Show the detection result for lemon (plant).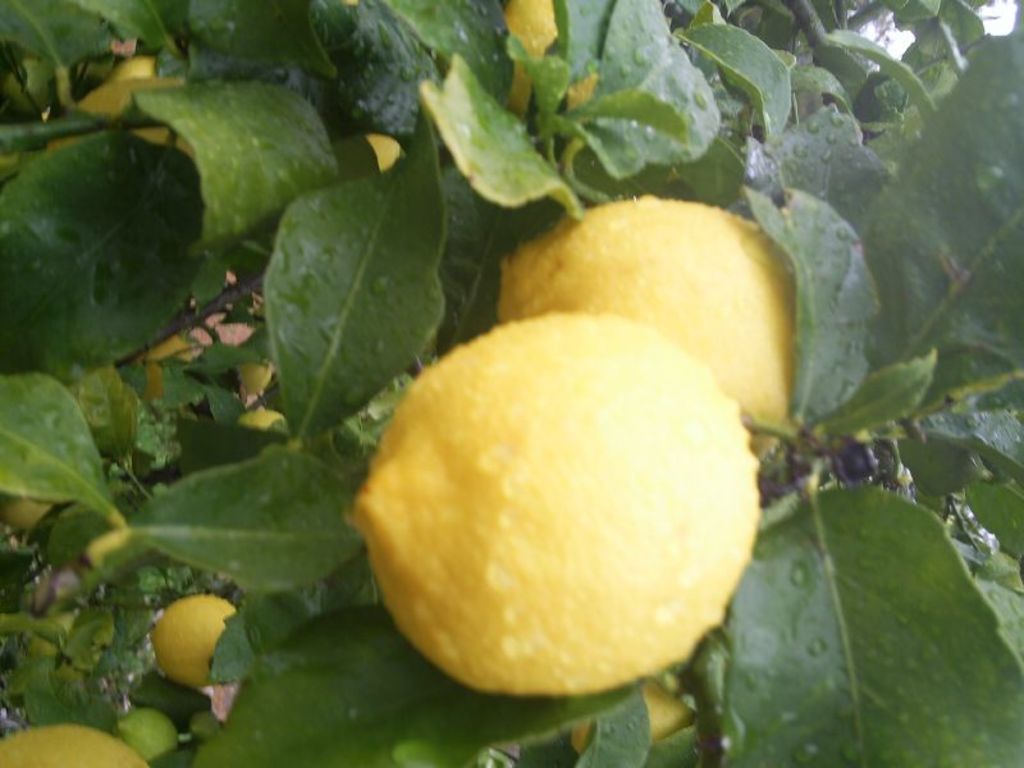
x1=503, y1=0, x2=598, y2=122.
